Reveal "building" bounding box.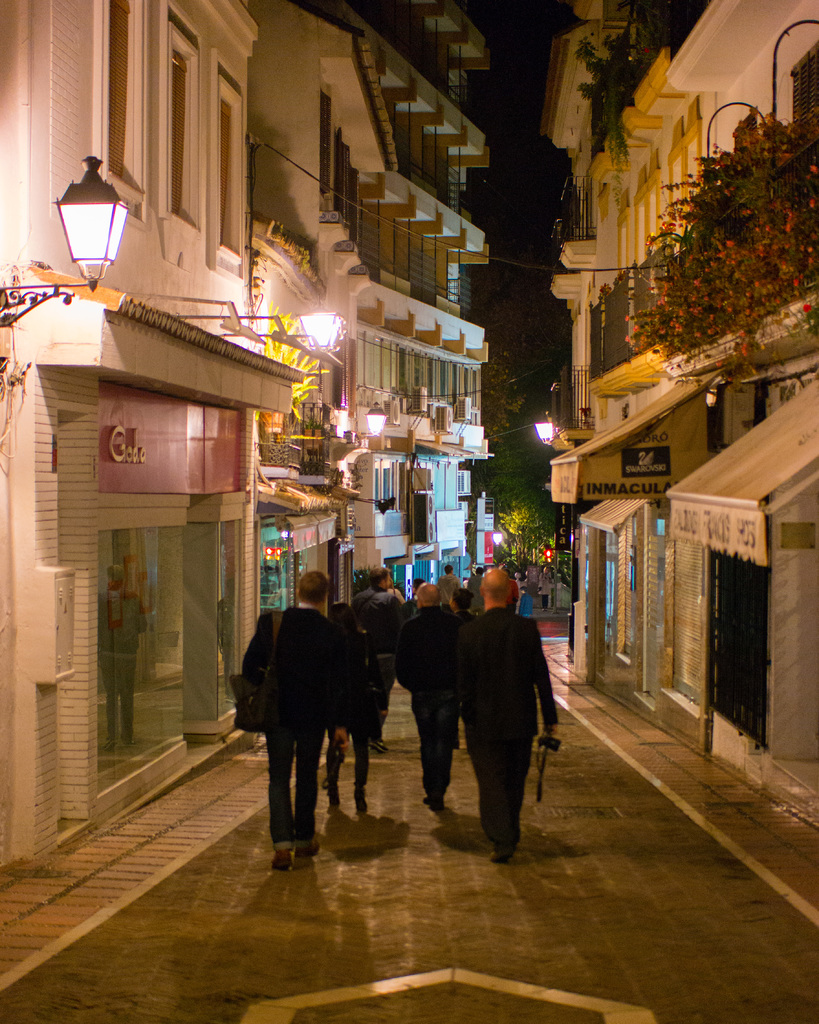
Revealed: <region>545, 0, 818, 841</region>.
